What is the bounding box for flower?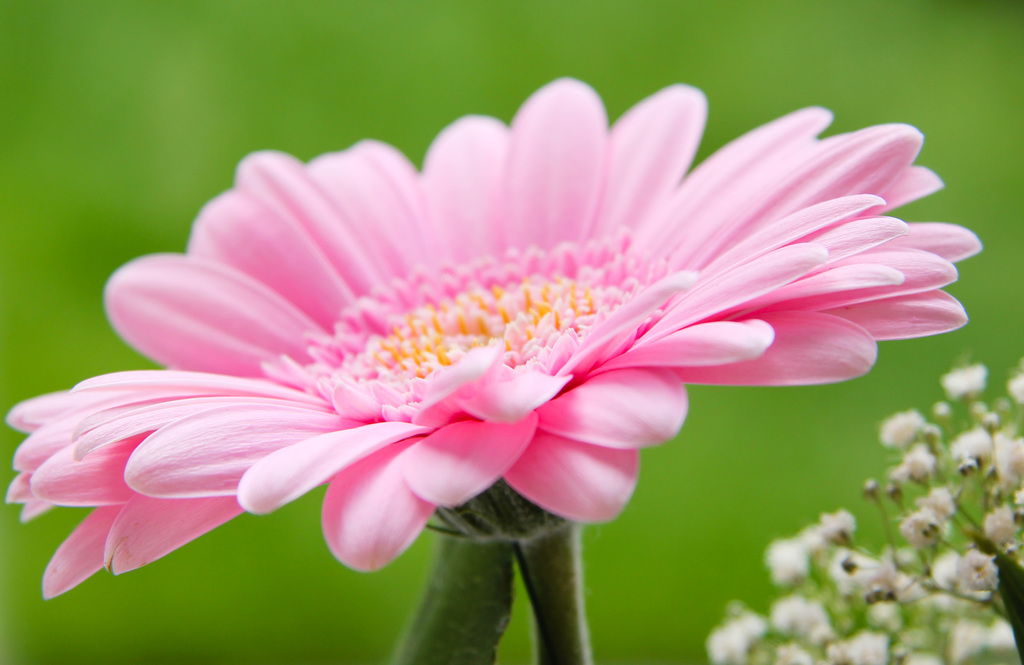
bbox=[0, 96, 957, 648].
